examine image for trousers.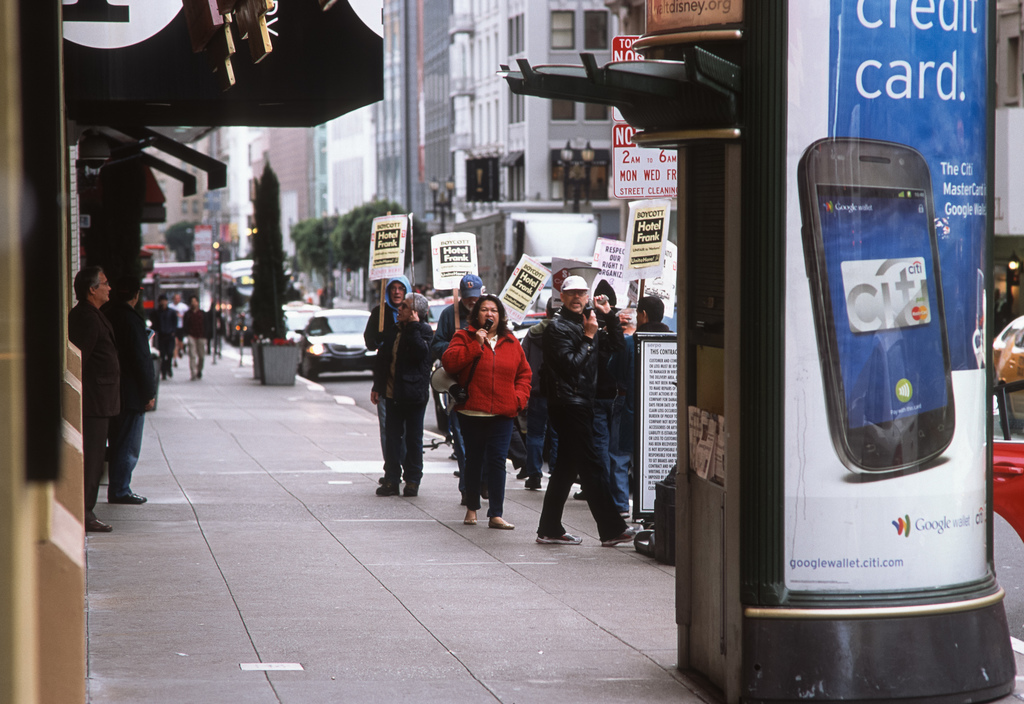
Examination result: 77,417,111,526.
